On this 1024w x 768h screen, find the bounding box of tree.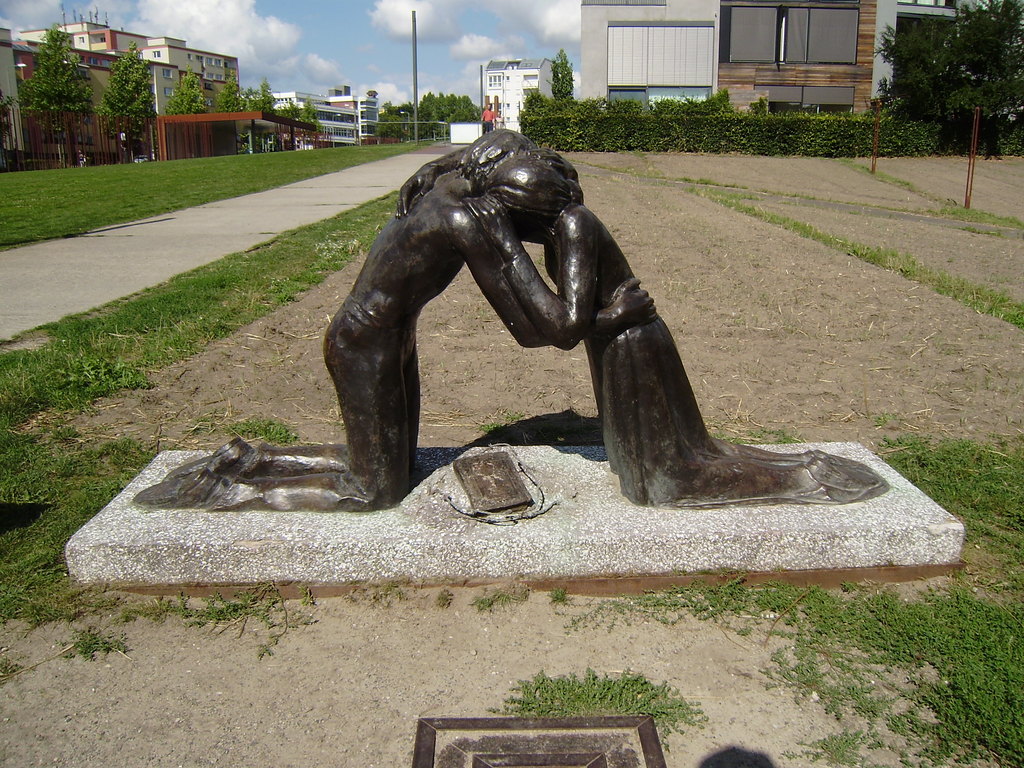
Bounding box: {"left": 15, "top": 16, "right": 104, "bottom": 126}.
